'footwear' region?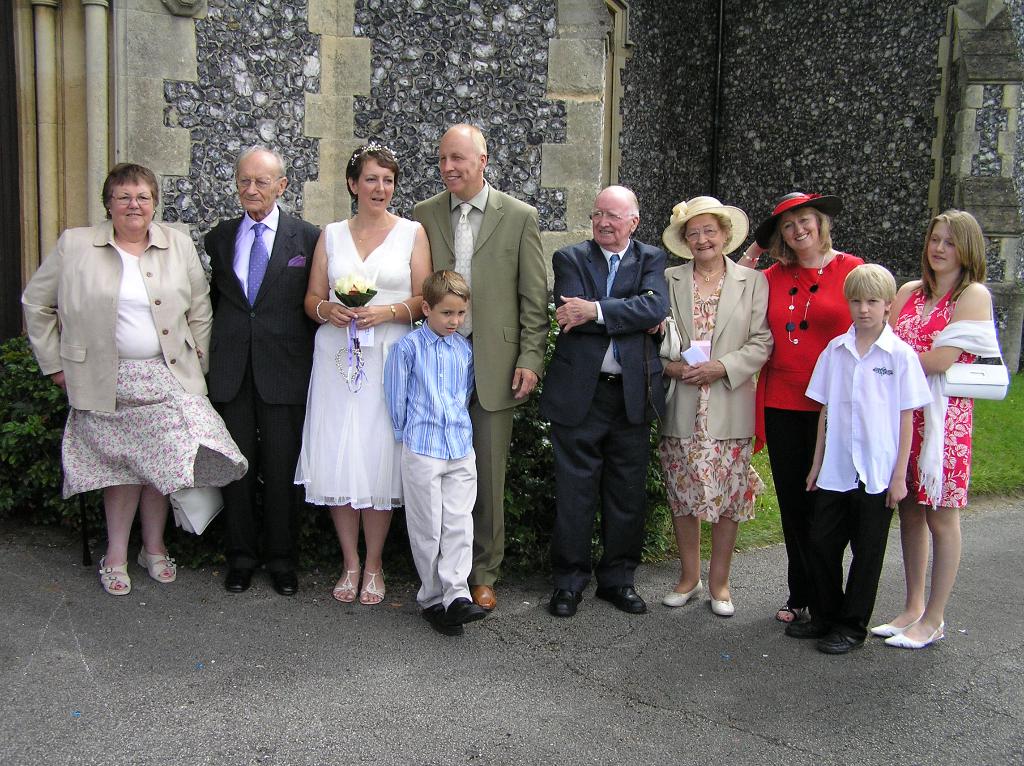
box=[819, 626, 855, 651]
